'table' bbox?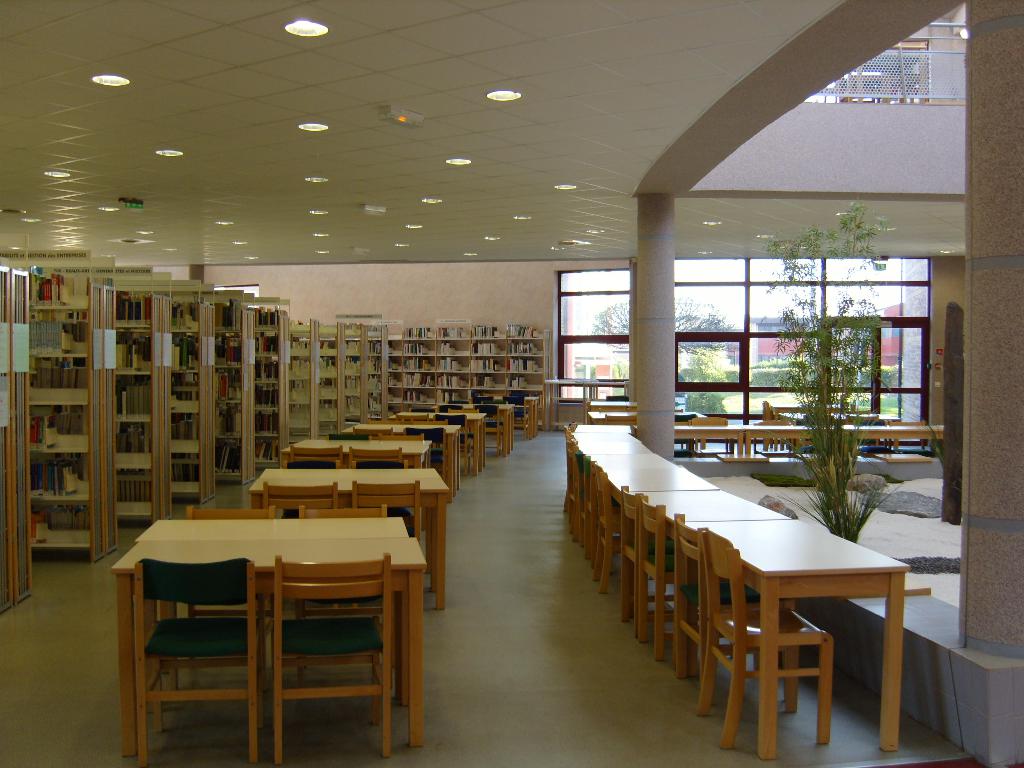
box=[136, 514, 401, 691]
